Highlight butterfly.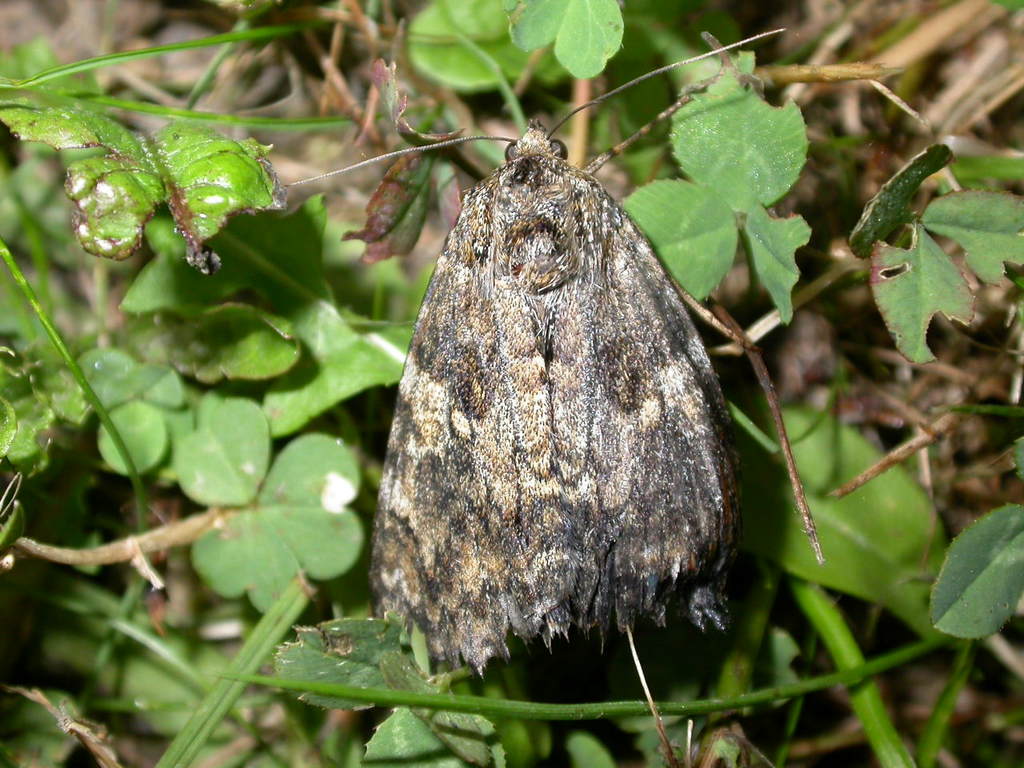
Highlighted region: 283,25,791,672.
